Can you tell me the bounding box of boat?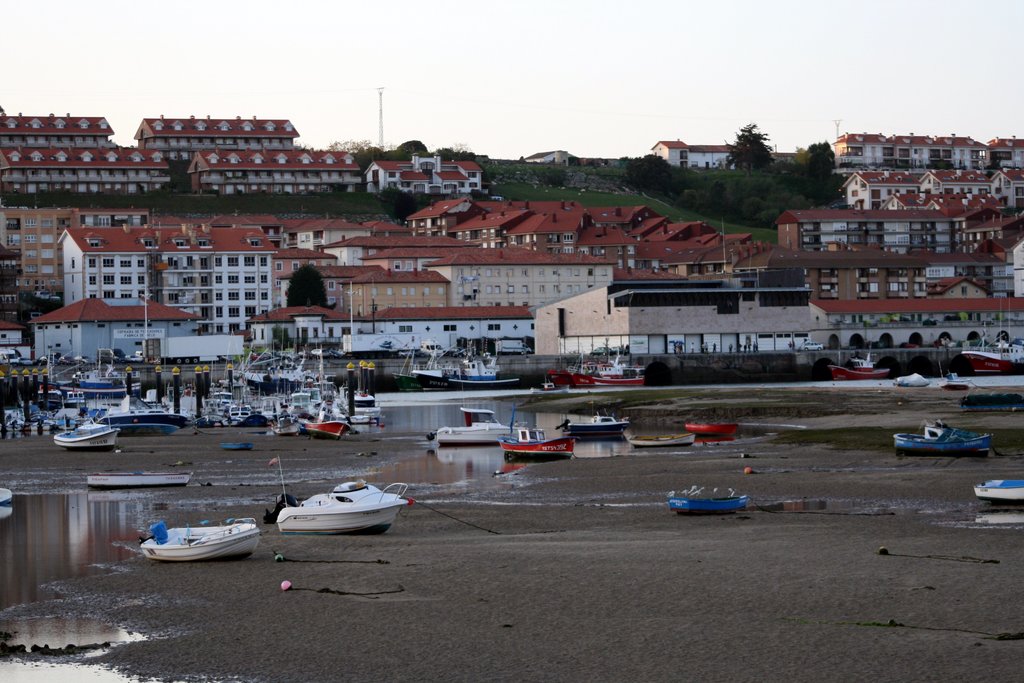
bbox=(544, 331, 643, 388).
